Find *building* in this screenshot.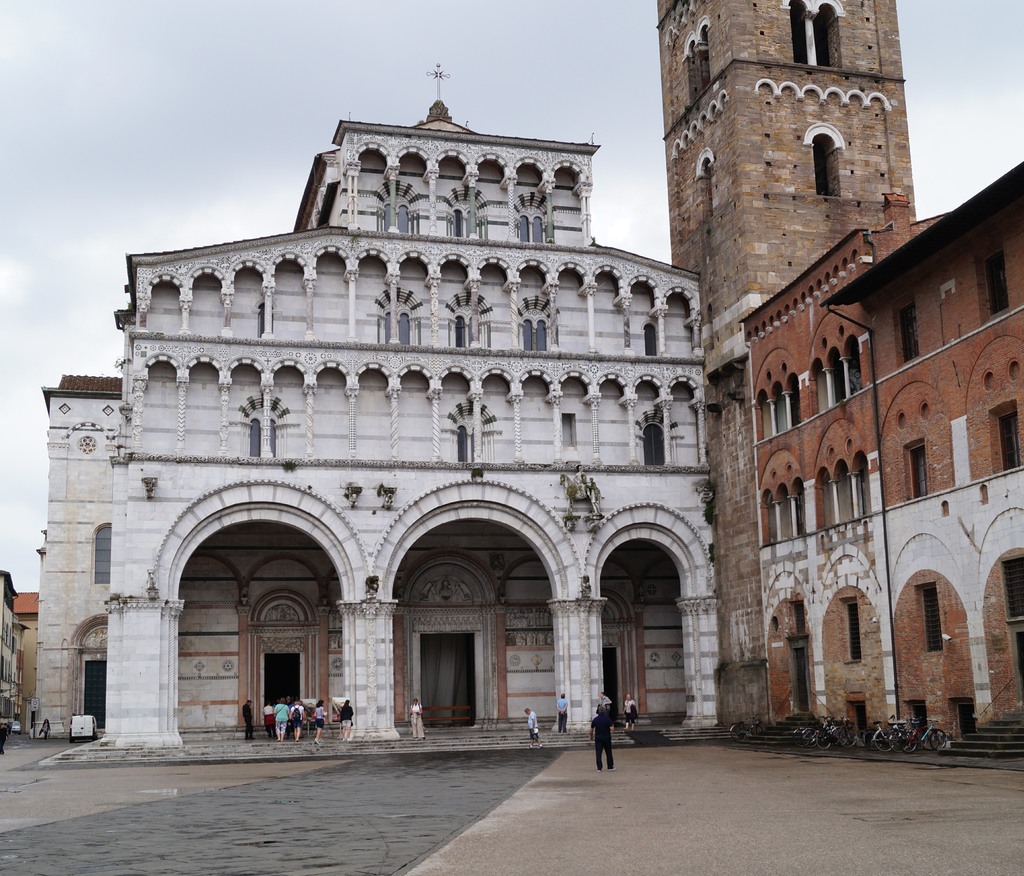
The bounding box for *building* is l=657, t=0, r=1023, b=773.
